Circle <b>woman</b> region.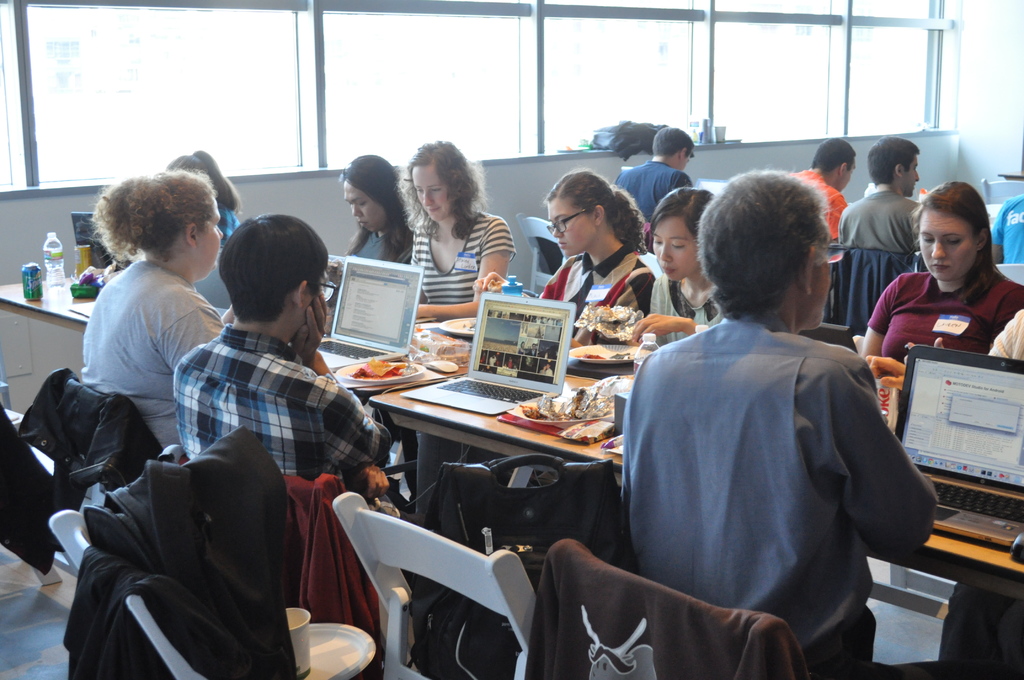
Region: [x1=472, y1=172, x2=643, y2=329].
